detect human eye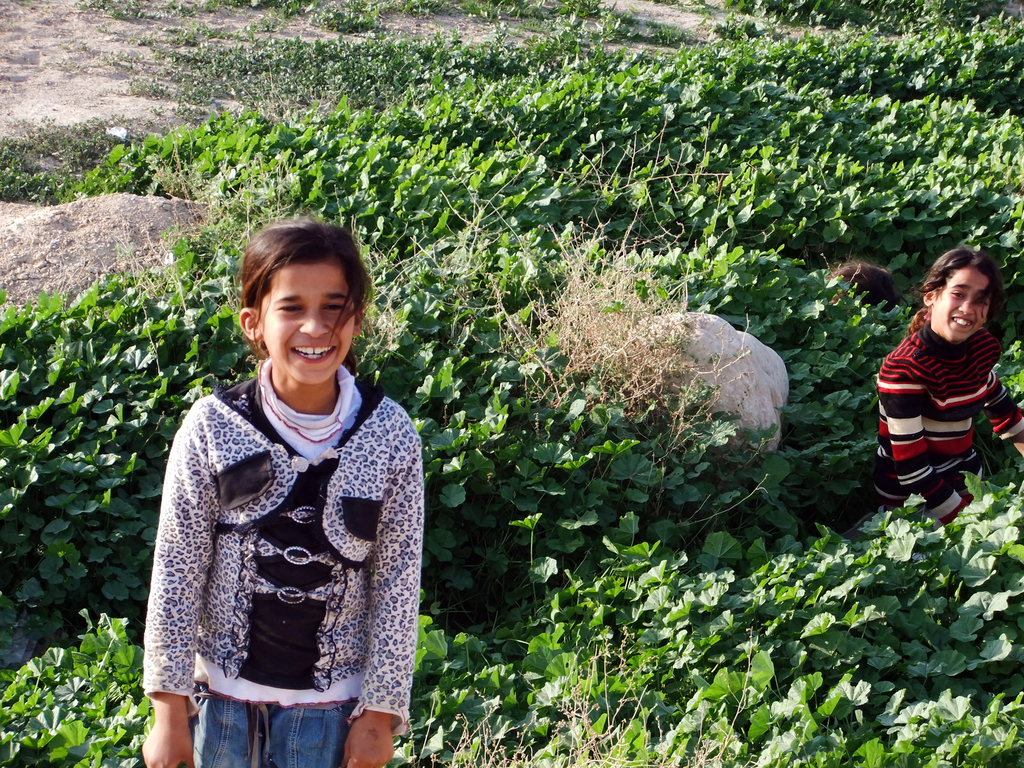
crop(950, 287, 963, 298)
